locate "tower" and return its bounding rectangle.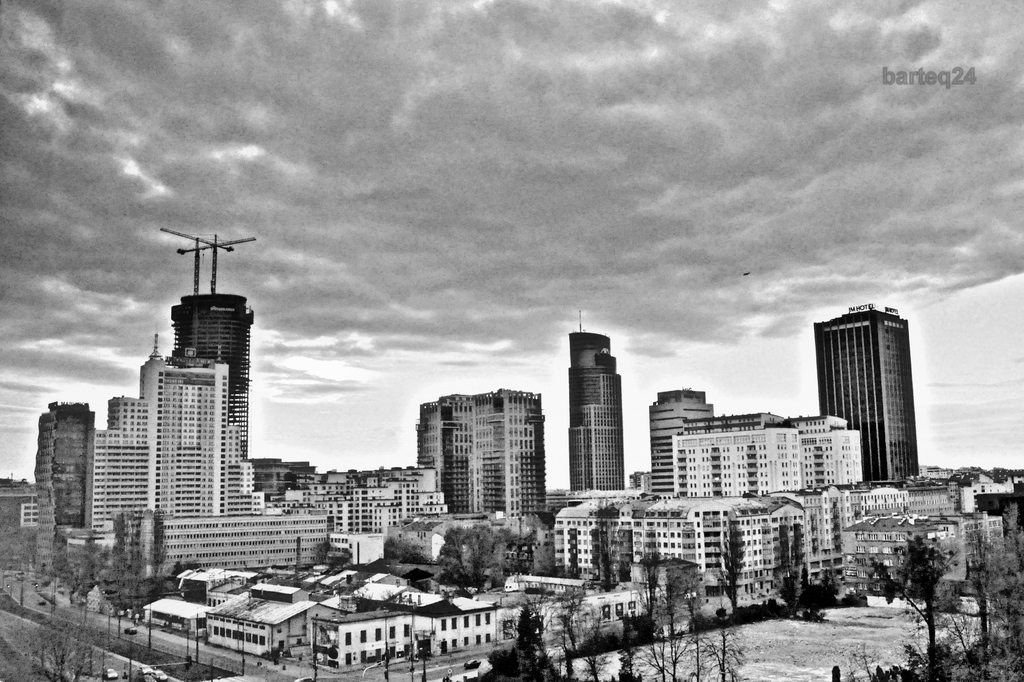
[140, 354, 228, 530].
